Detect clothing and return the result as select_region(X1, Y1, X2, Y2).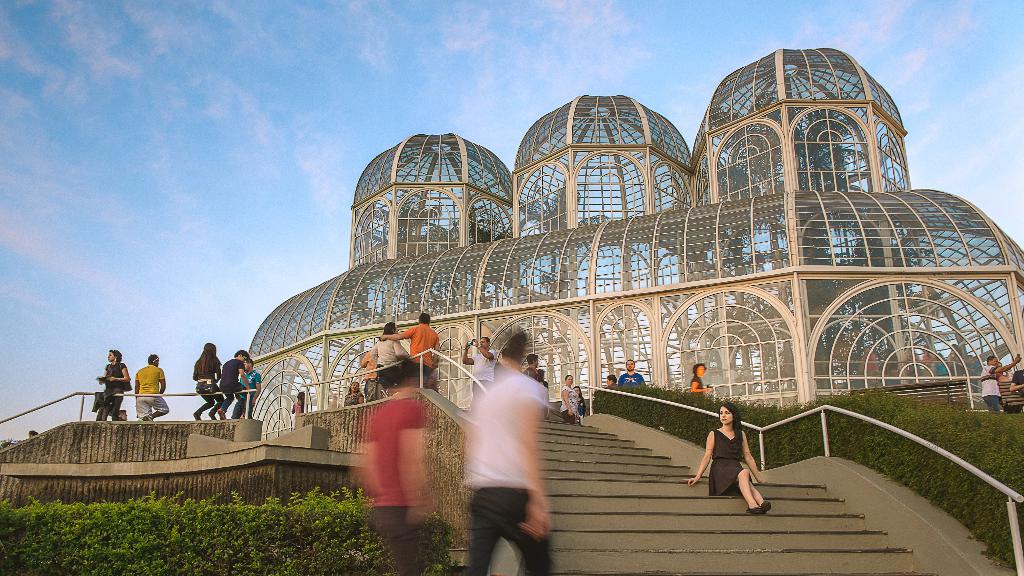
select_region(228, 369, 263, 418).
